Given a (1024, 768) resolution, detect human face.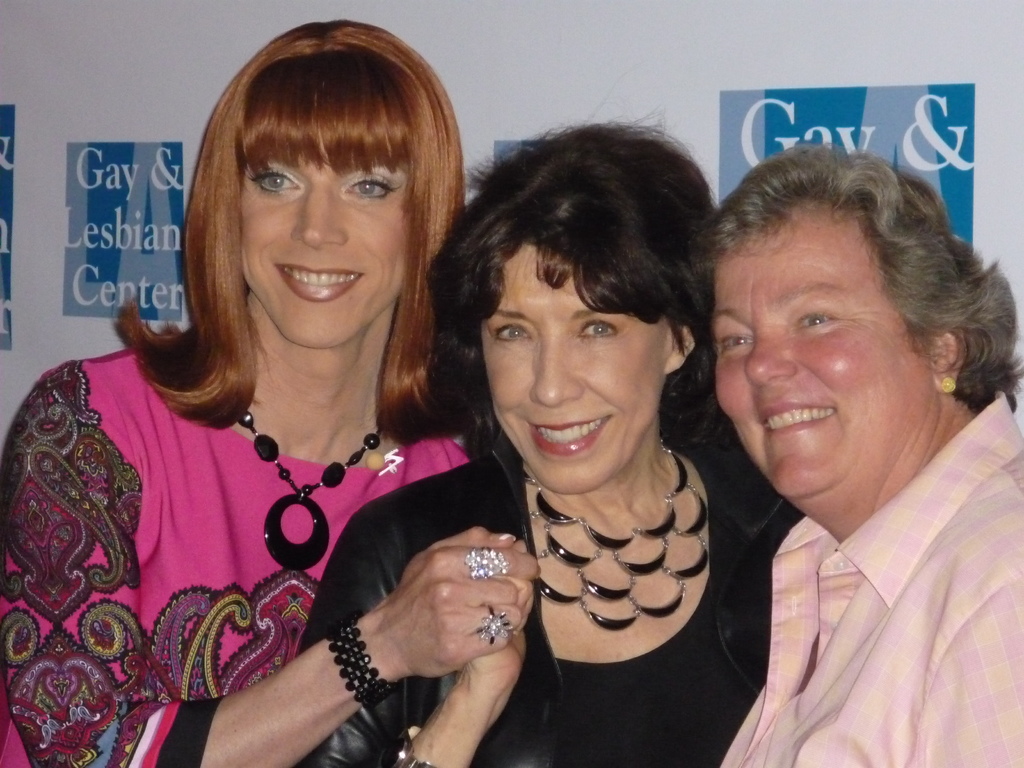
{"x1": 721, "y1": 207, "x2": 937, "y2": 500}.
